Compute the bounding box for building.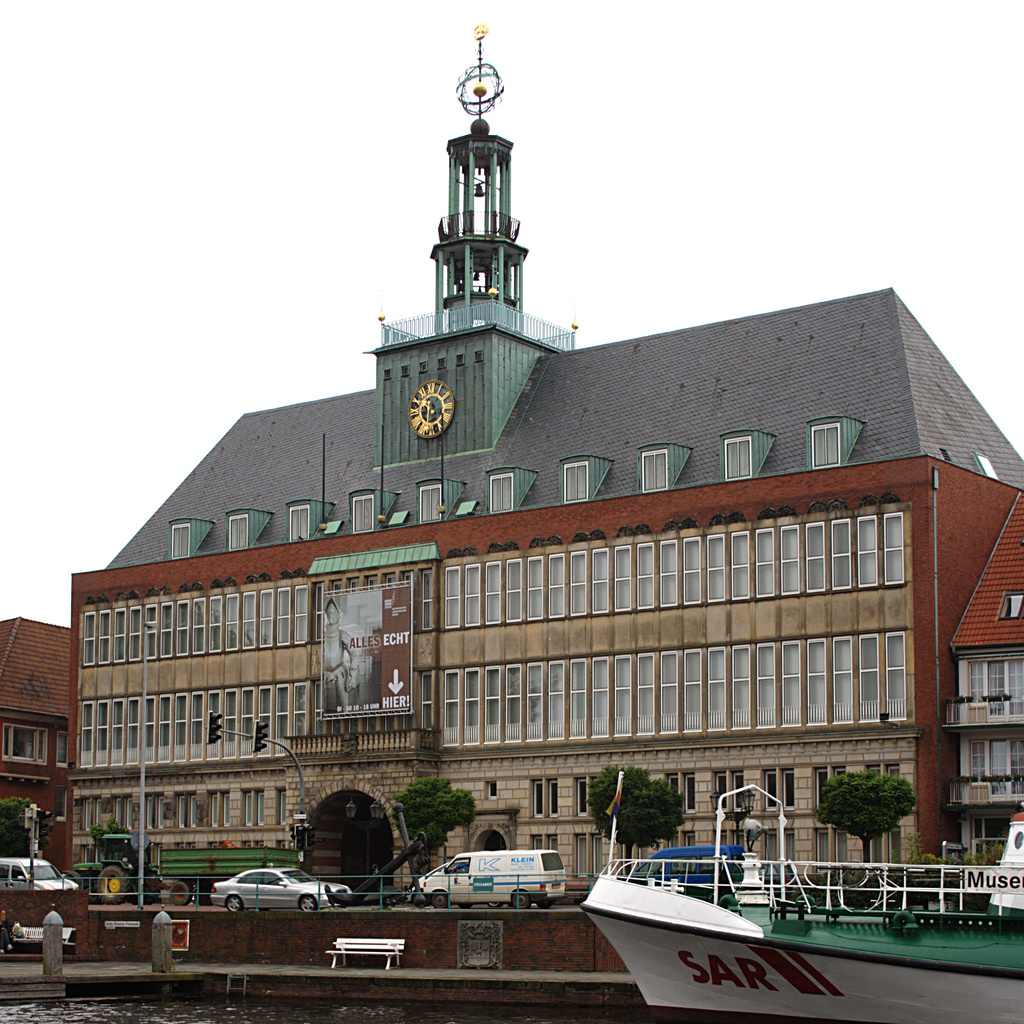
[left=66, top=24, right=1023, bottom=893].
